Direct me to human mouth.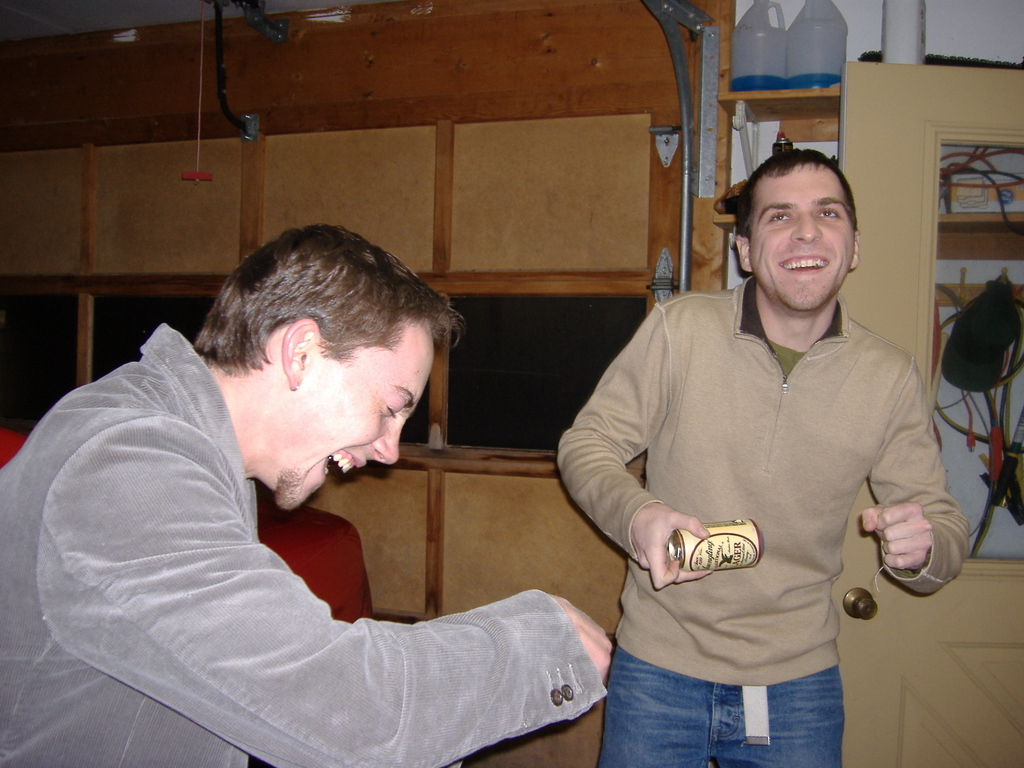
Direction: left=781, top=257, right=831, bottom=275.
